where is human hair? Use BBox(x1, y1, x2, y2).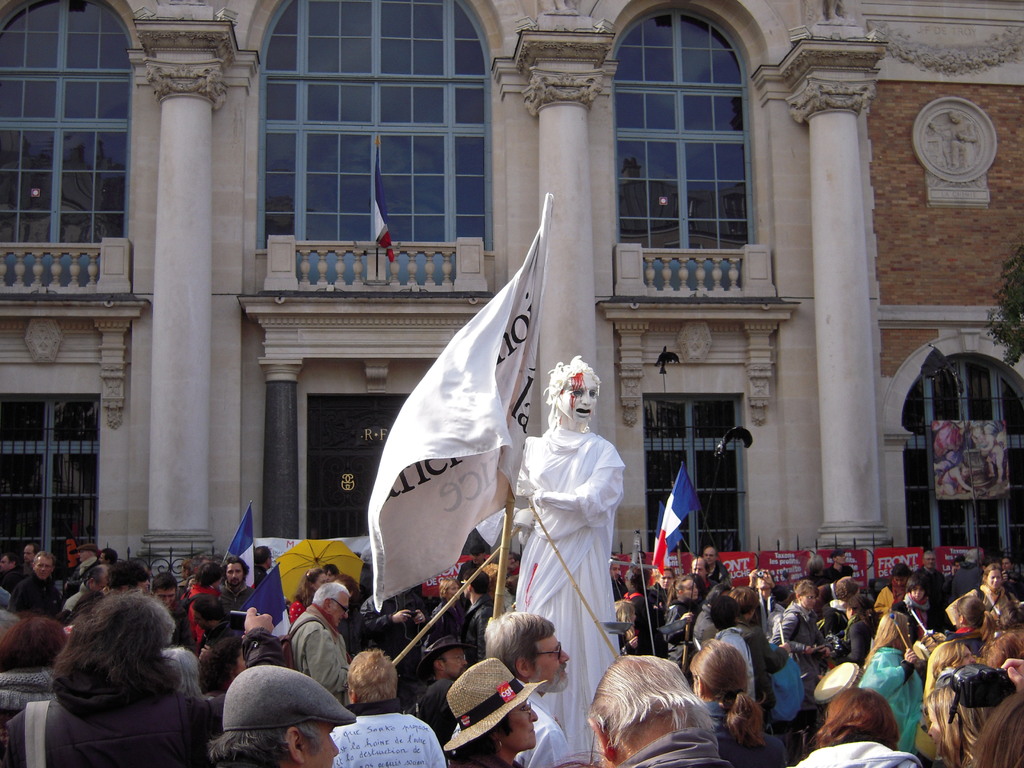
BBox(546, 351, 599, 426).
